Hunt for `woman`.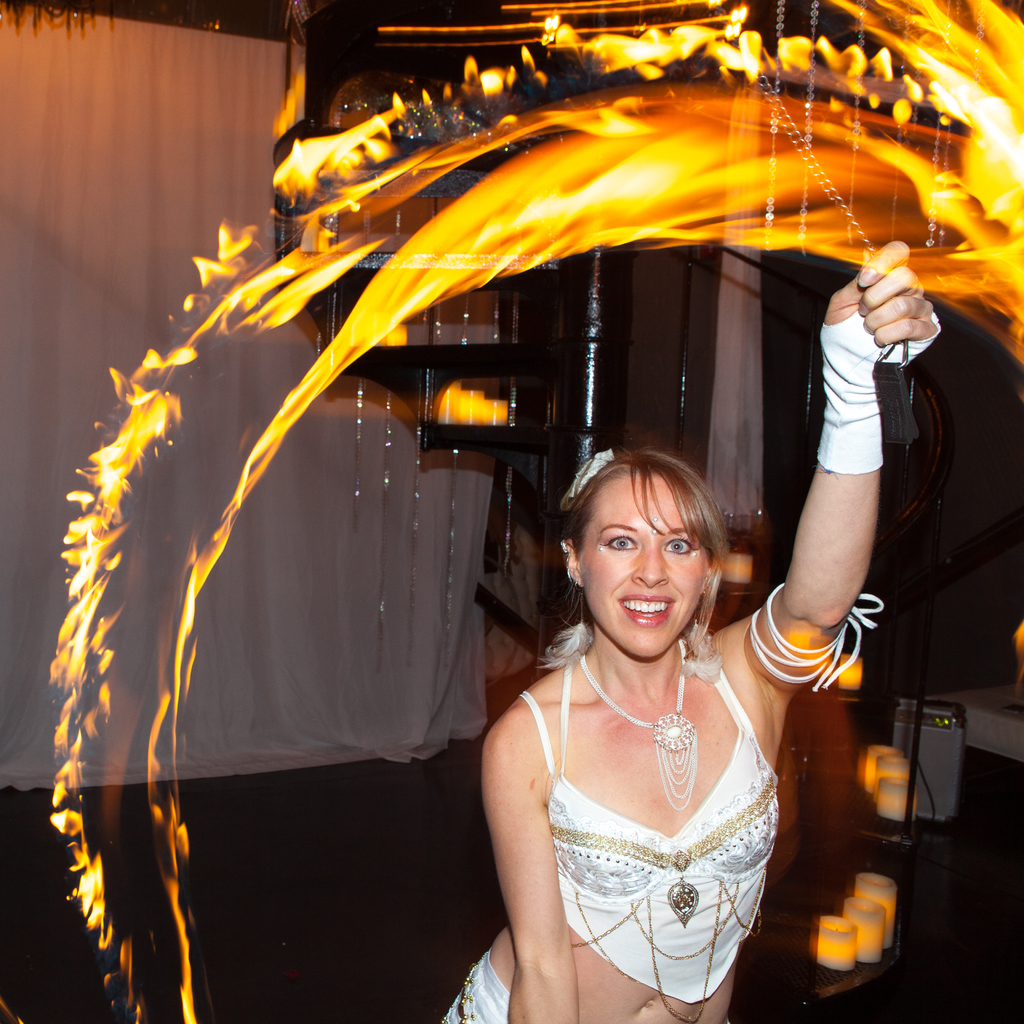
Hunted down at pyautogui.locateOnScreen(536, 252, 894, 992).
